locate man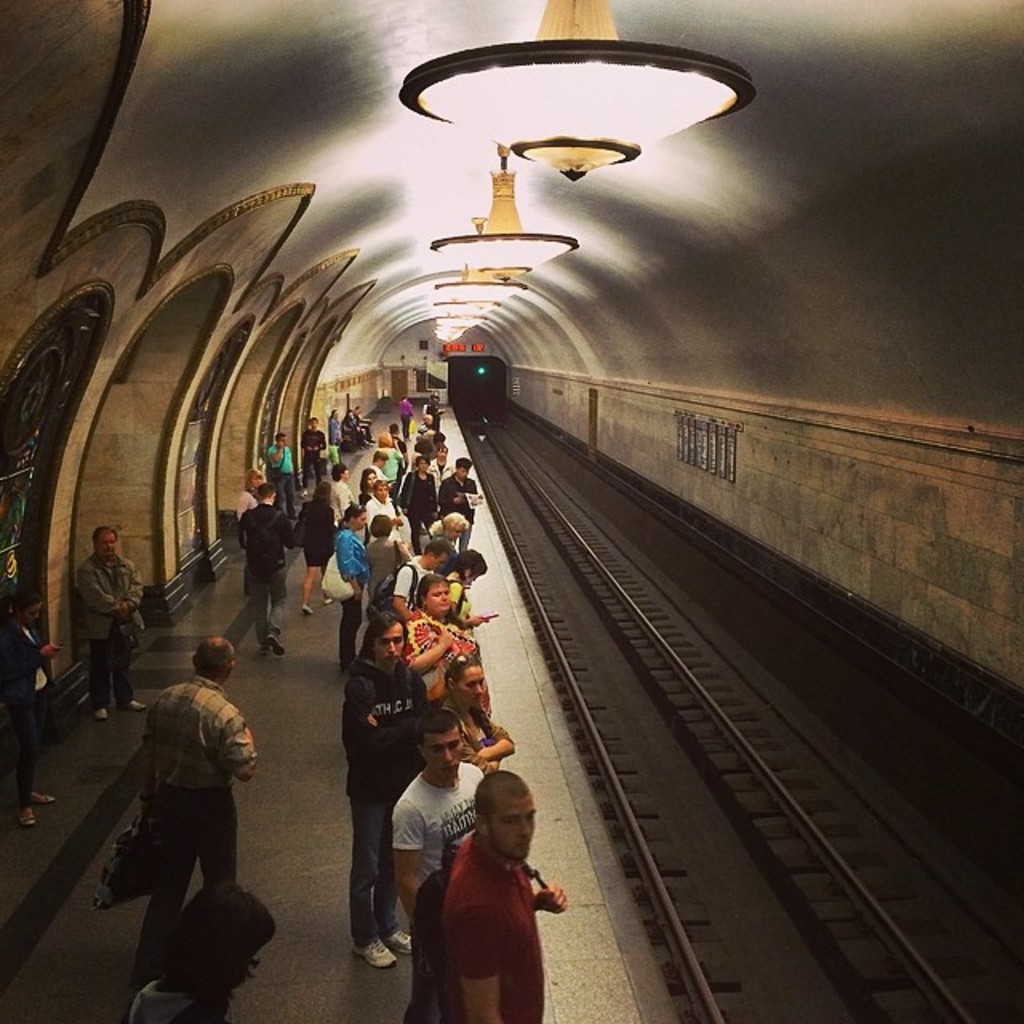
x1=235, y1=482, x2=299, y2=656
